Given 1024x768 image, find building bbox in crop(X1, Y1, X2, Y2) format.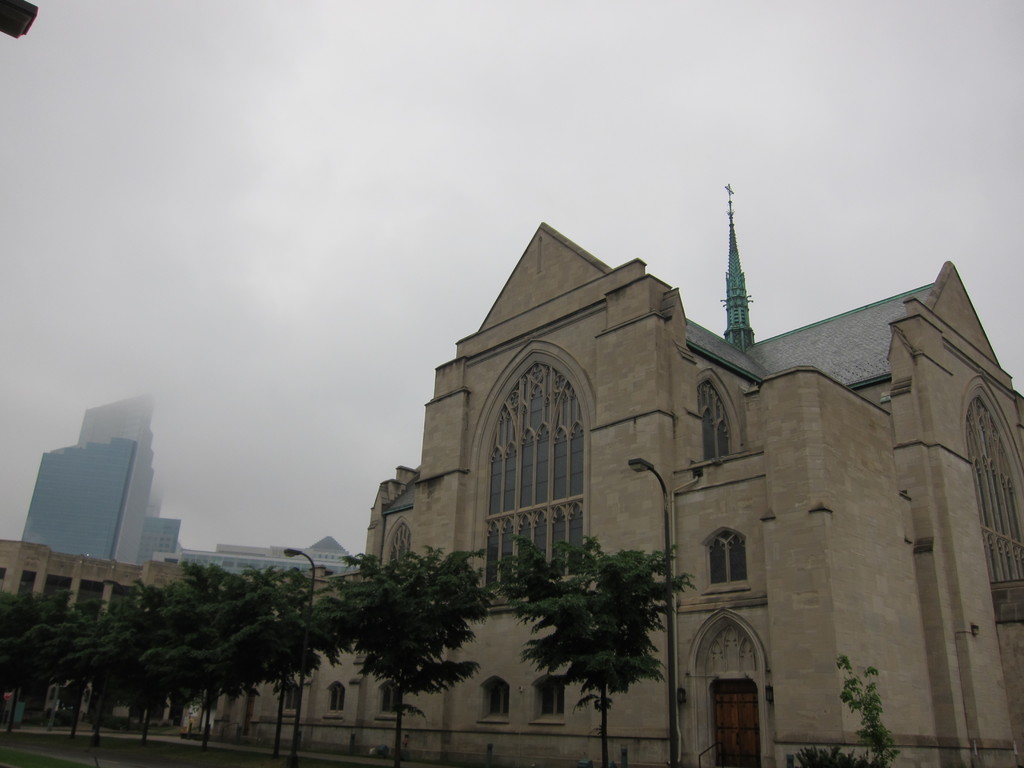
crop(214, 183, 1023, 767).
